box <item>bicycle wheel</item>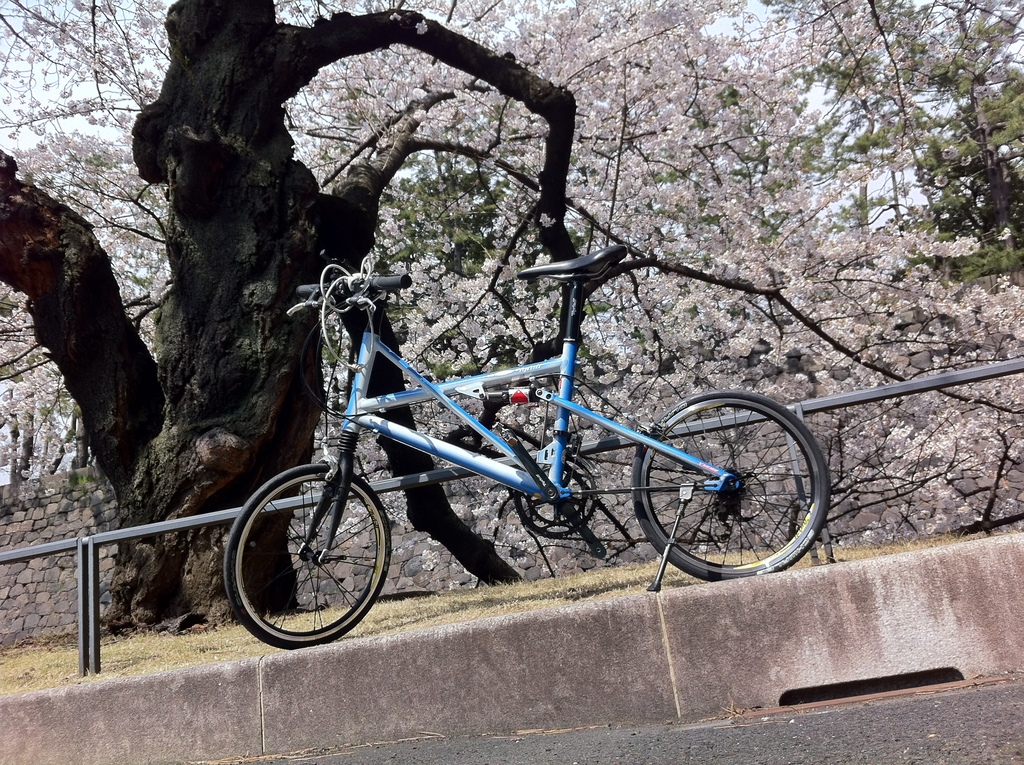
<region>217, 461, 392, 645</region>
